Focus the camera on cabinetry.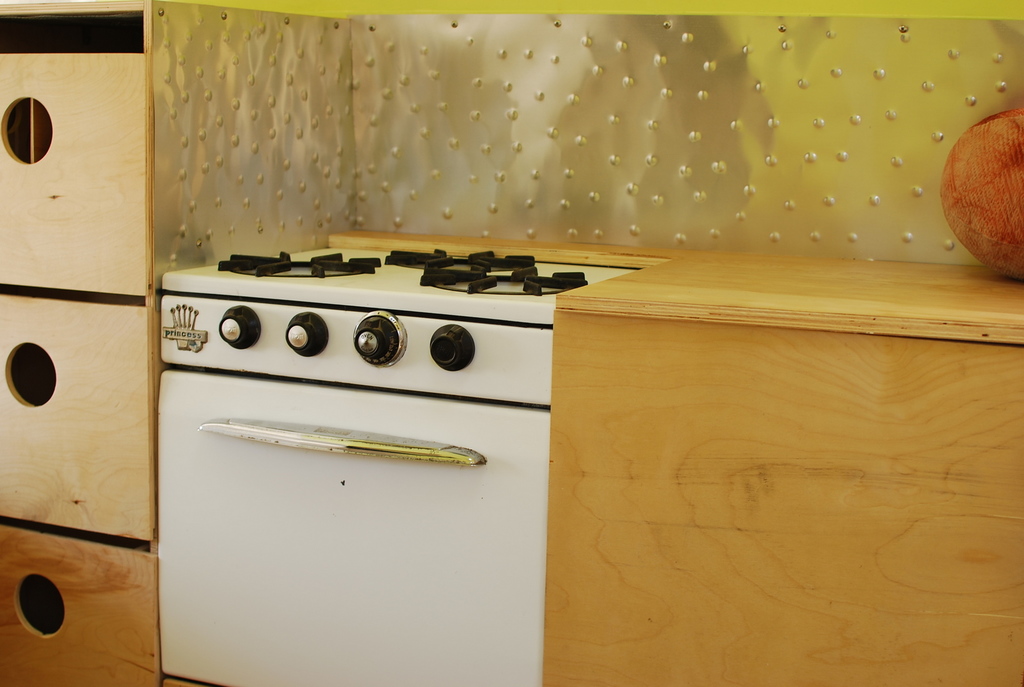
Focus region: 0,0,168,686.
